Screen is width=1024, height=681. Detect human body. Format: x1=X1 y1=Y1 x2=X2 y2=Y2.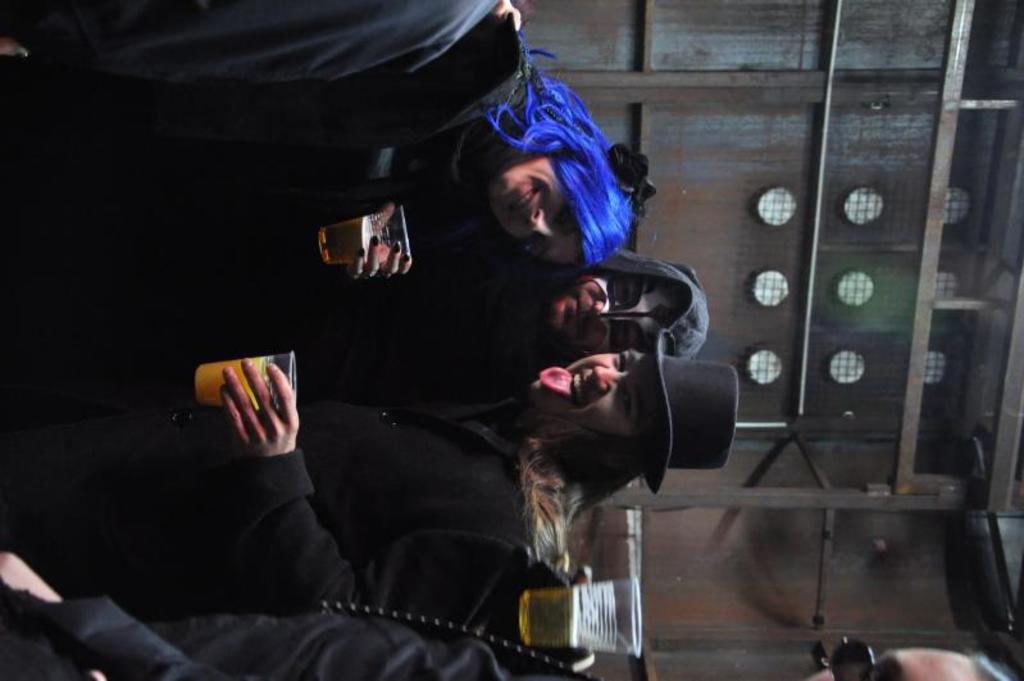
x1=0 y1=181 x2=716 y2=409.
